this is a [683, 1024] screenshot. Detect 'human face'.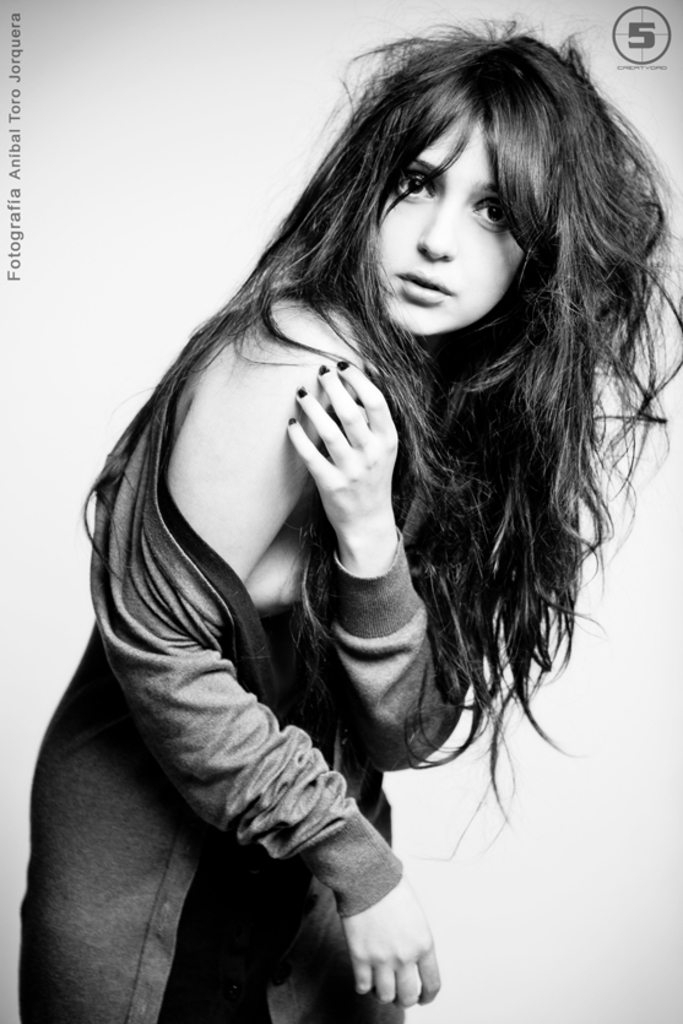
bbox(368, 114, 525, 332).
